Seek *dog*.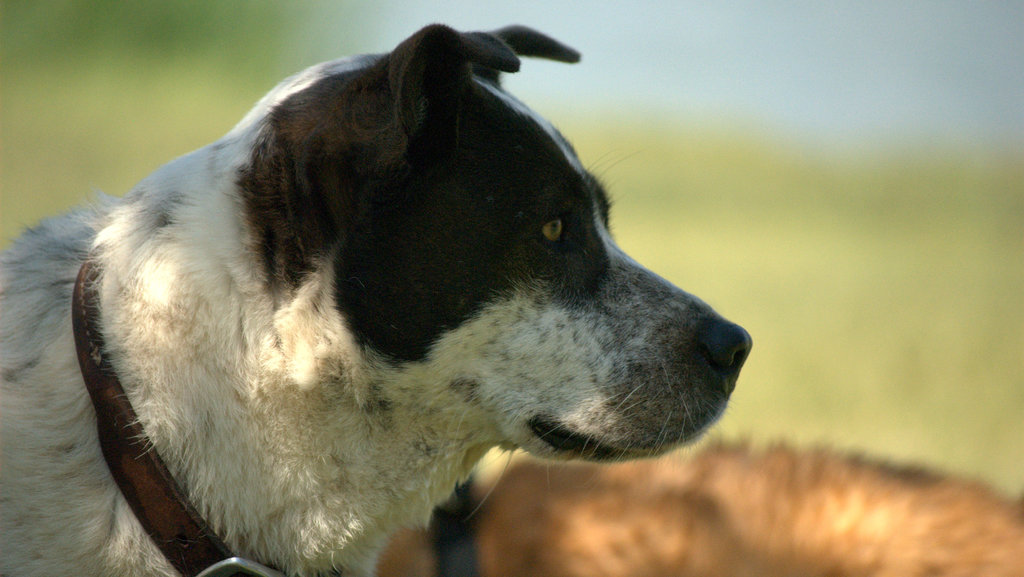
0 22 753 576.
